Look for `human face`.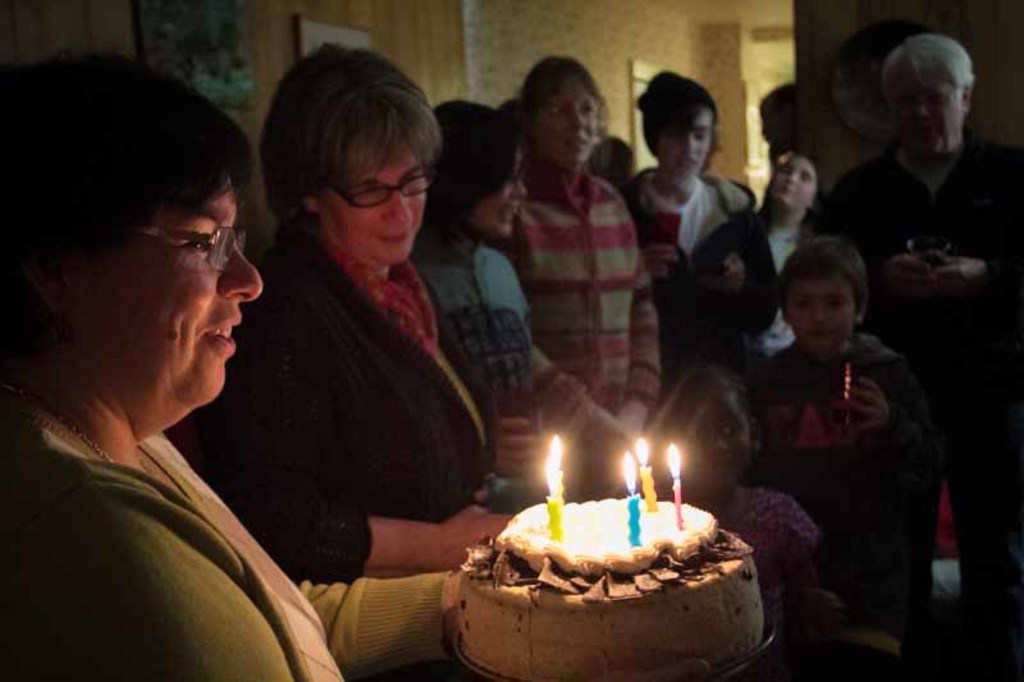
Found: {"left": 788, "top": 267, "right": 859, "bottom": 352}.
